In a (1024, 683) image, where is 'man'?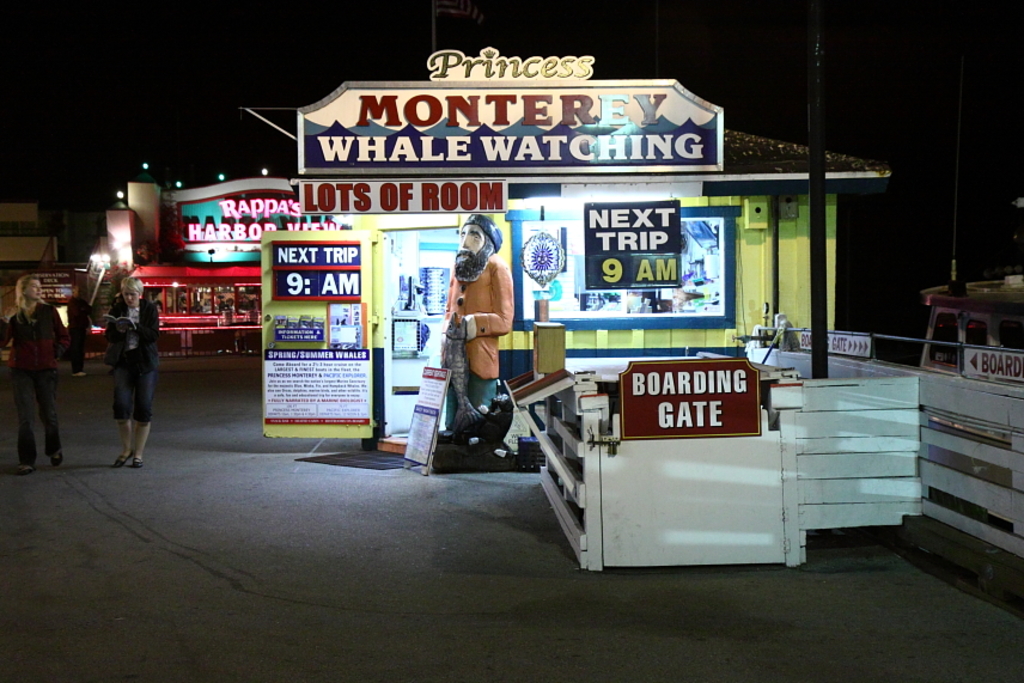
{"x1": 103, "y1": 280, "x2": 161, "y2": 474}.
